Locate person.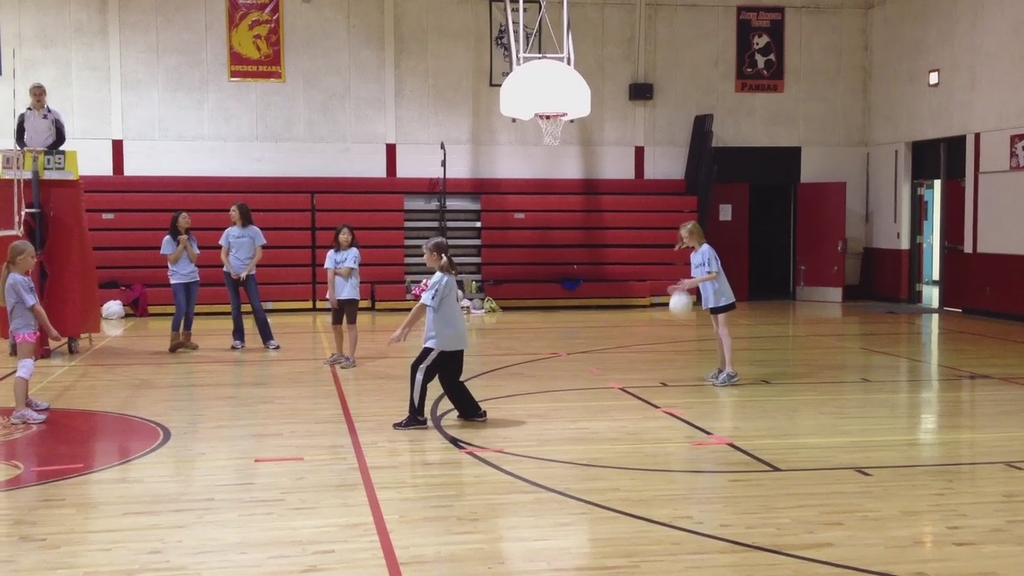
Bounding box: BBox(0, 238, 58, 423).
